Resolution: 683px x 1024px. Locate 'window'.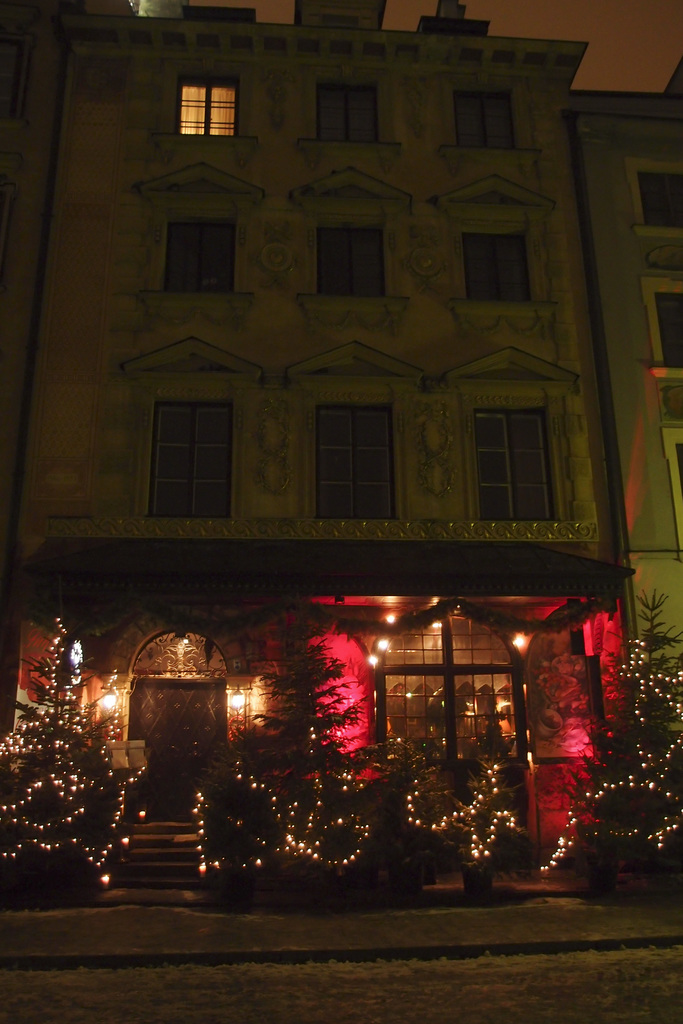
region(313, 407, 394, 528).
